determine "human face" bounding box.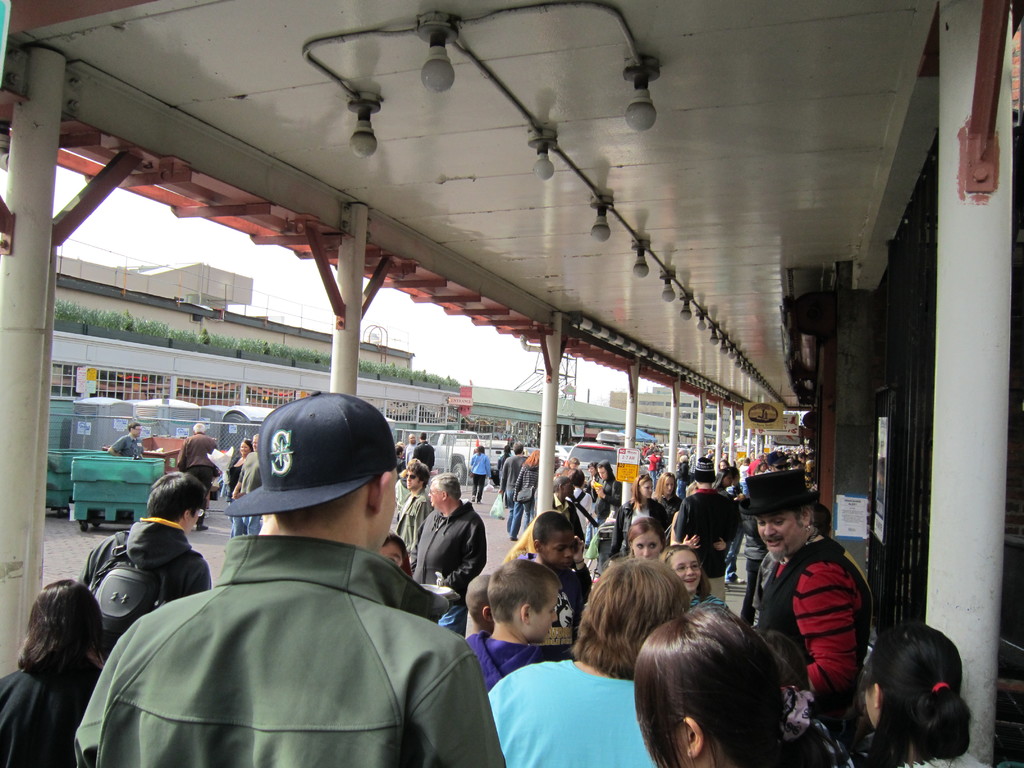
Determined: 599:467:605:477.
